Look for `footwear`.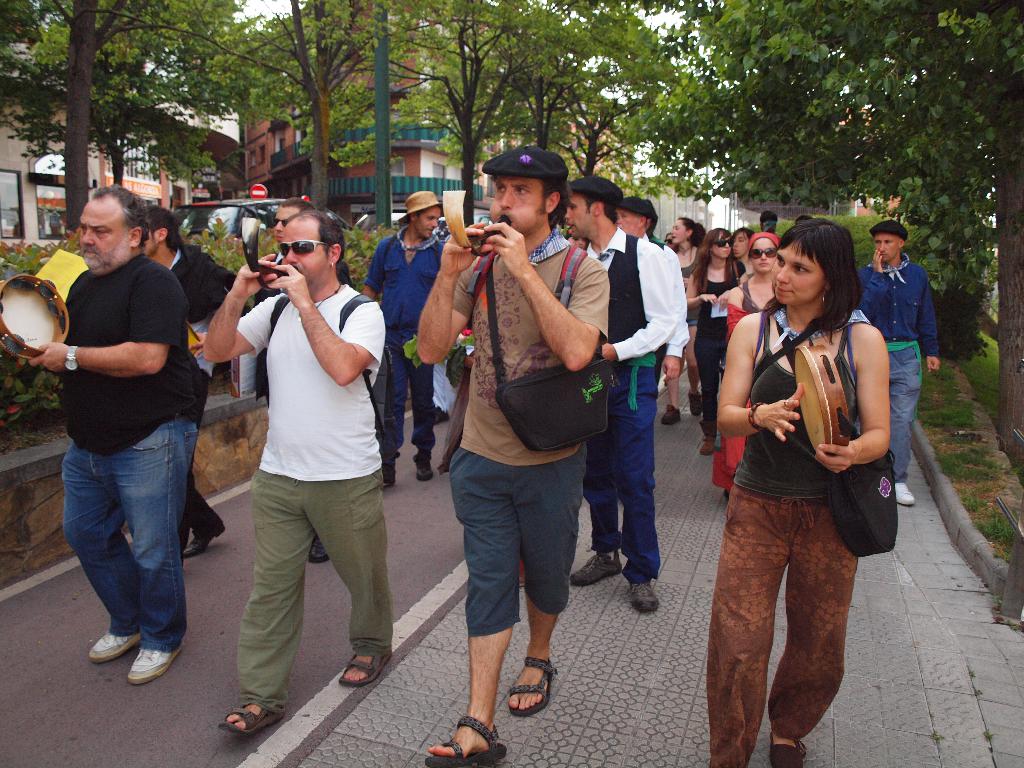
Found: bbox=(342, 644, 391, 682).
